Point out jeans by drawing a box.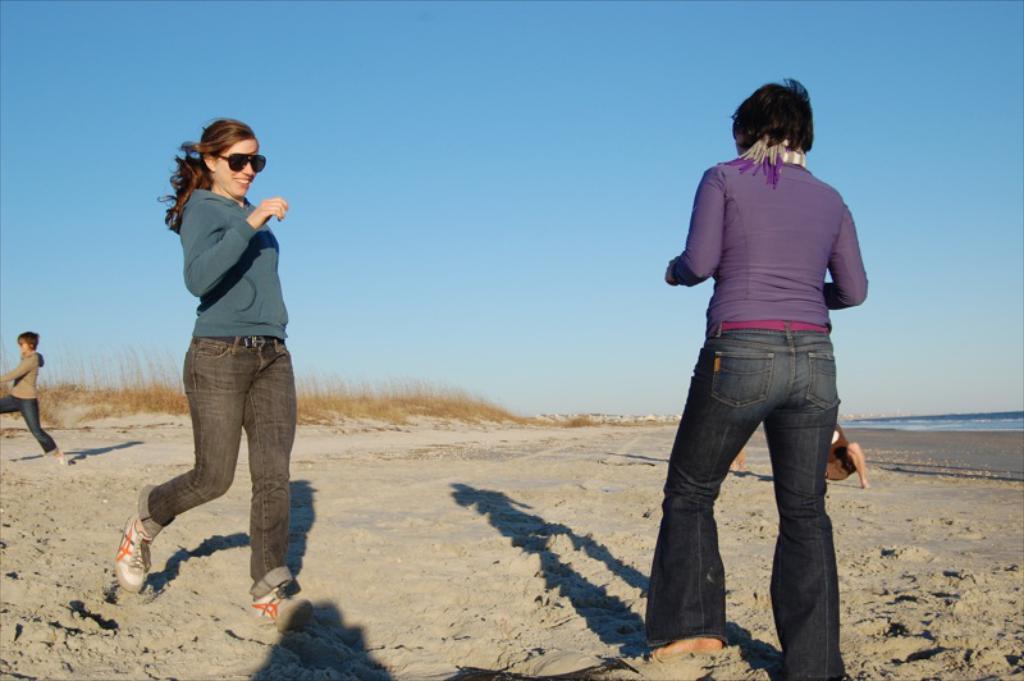
region(0, 397, 59, 456).
